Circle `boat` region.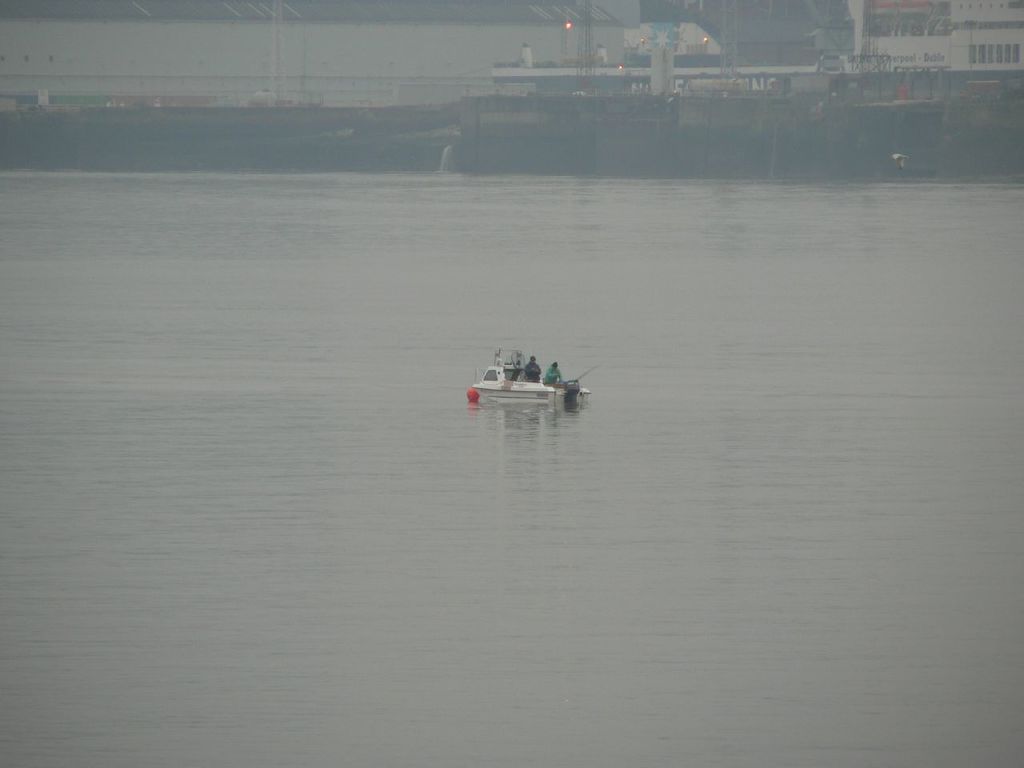
Region: Rect(0, 92, 460, 178).
